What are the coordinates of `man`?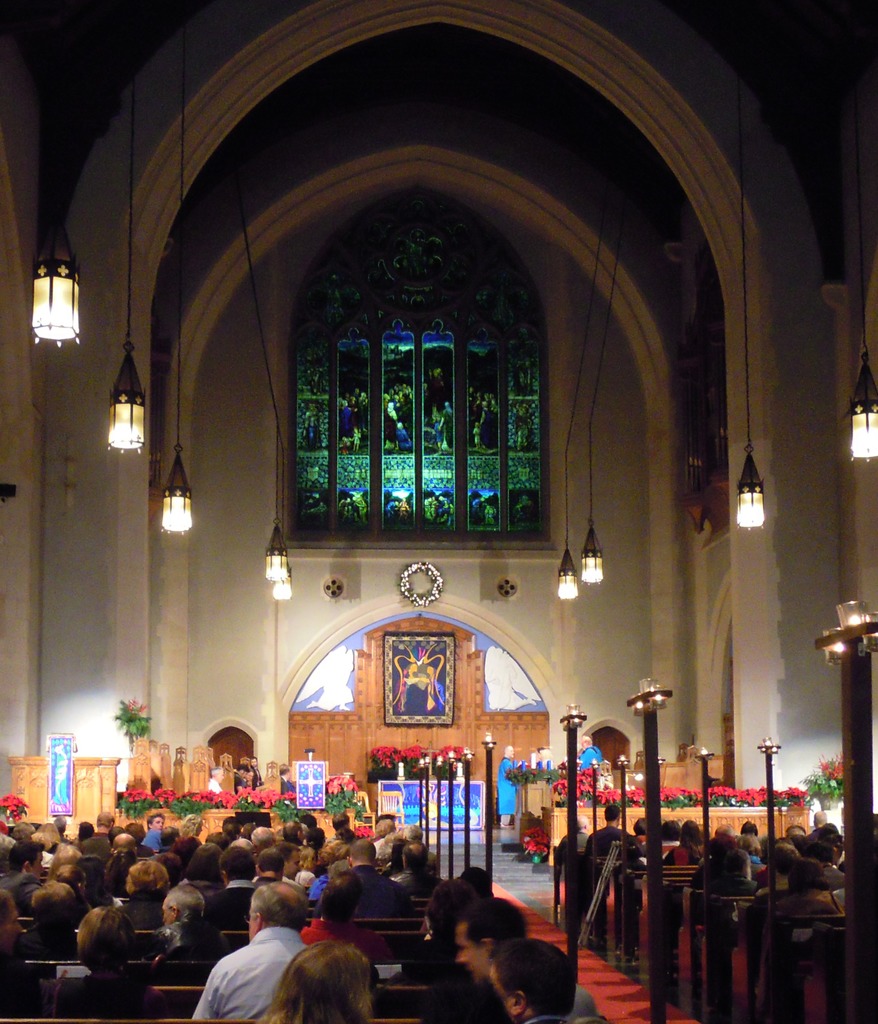
x1=77 y1=807 x2=122 y2=854.
